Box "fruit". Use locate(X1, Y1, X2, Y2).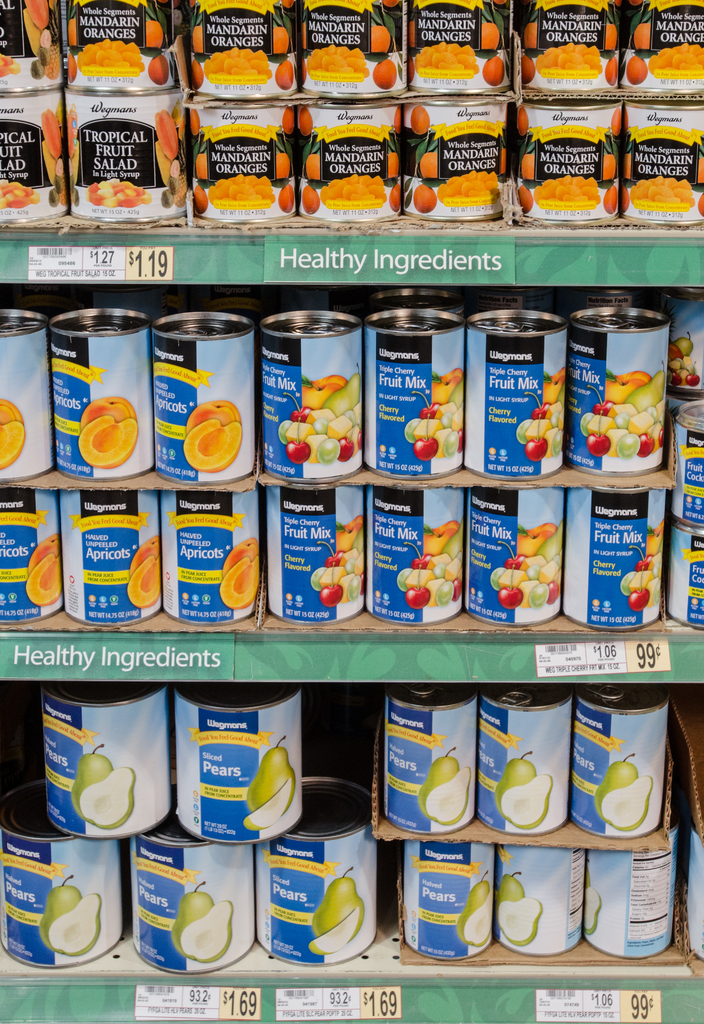
locate(594, 762, 637, 822).
